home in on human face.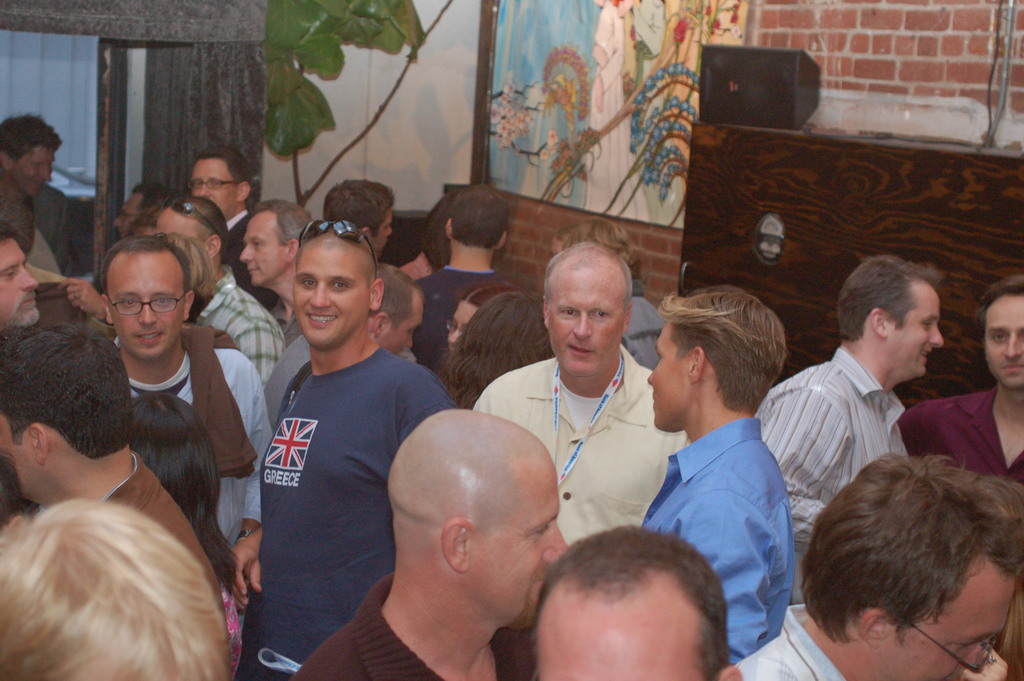
Homed in at detection(196, 161, 236, 218).
